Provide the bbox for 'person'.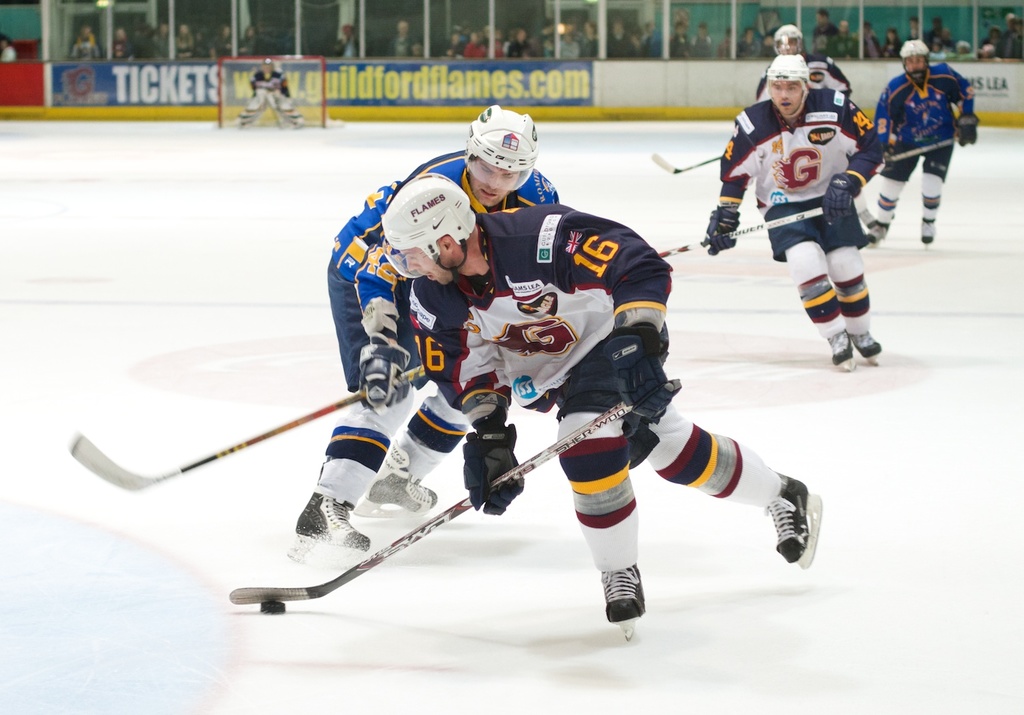
x1=378 y1=179 x2=825 y2=650.
